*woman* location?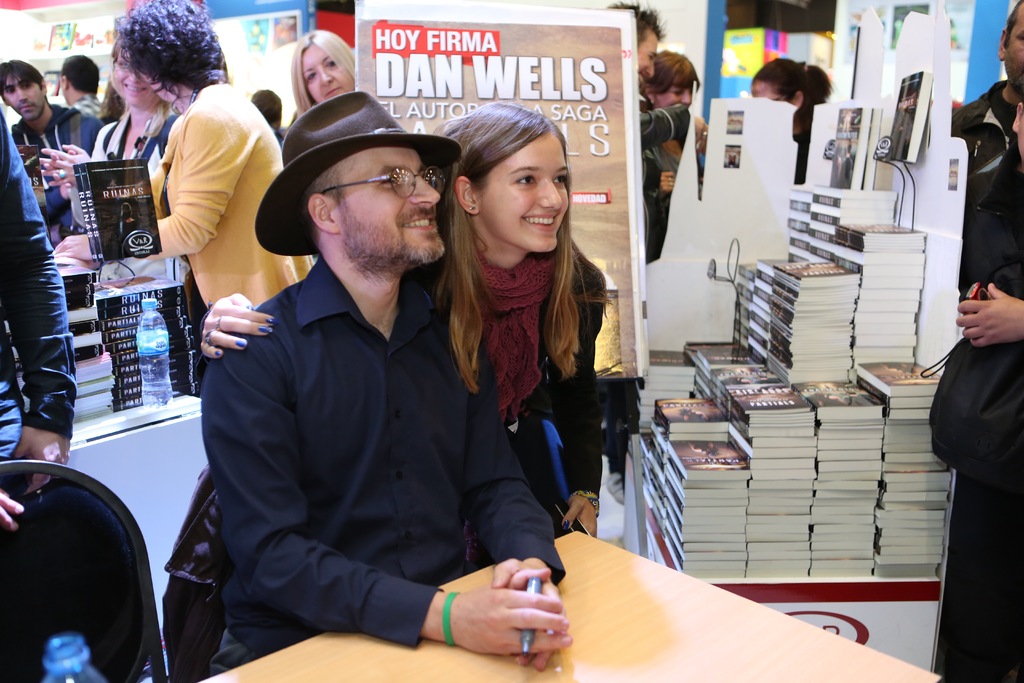
Rect(278, 29, 363, 147)
